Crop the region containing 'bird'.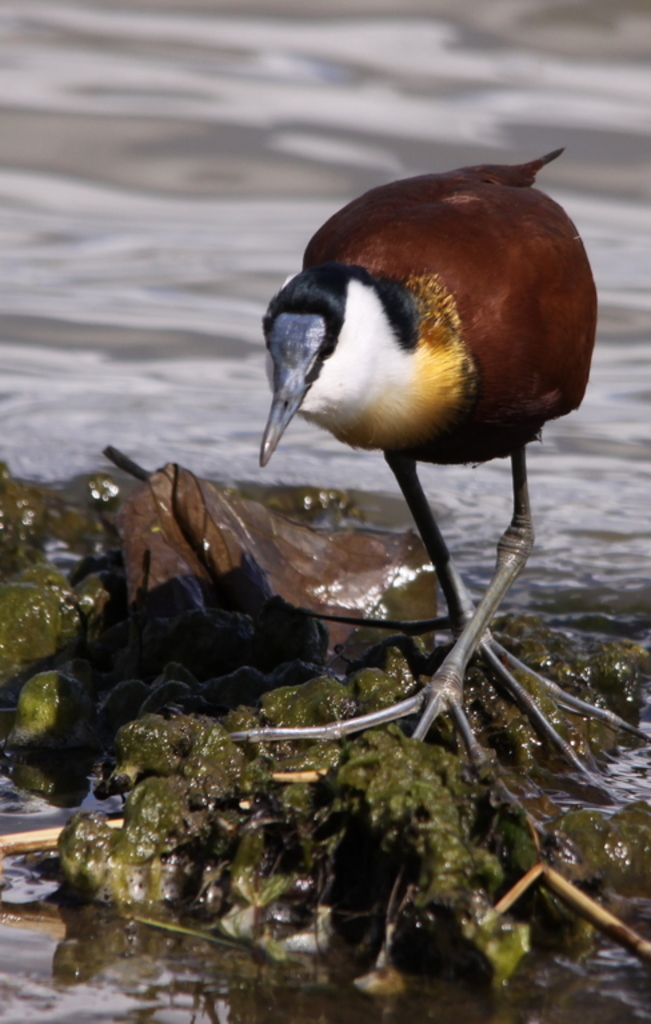
Crop region: (left=237, top=161, right=595, bottom=684).
